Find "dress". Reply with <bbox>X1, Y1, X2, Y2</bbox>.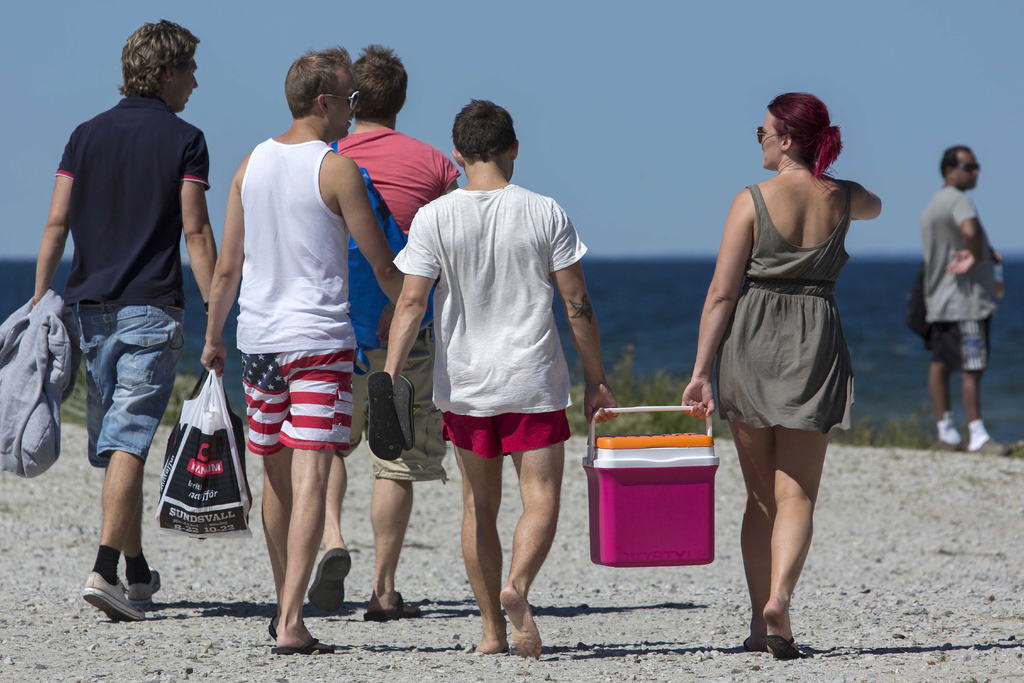
<bbox>715, 184, 854, 433</bbox>.
